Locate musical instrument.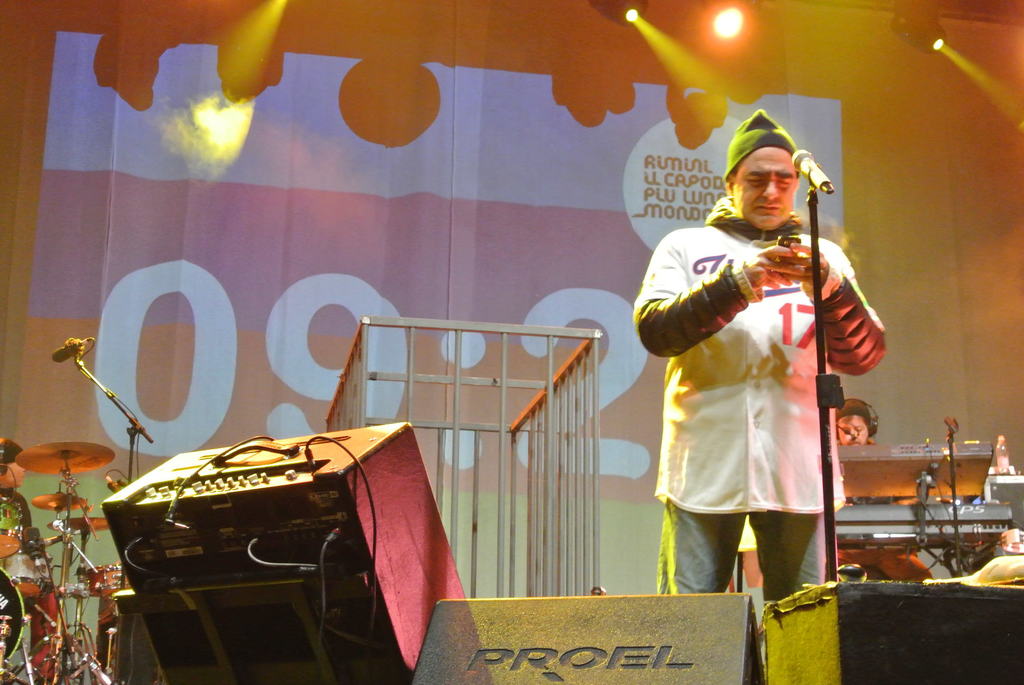
Bounding box: <region>6, 539, 56, 593</region>.
